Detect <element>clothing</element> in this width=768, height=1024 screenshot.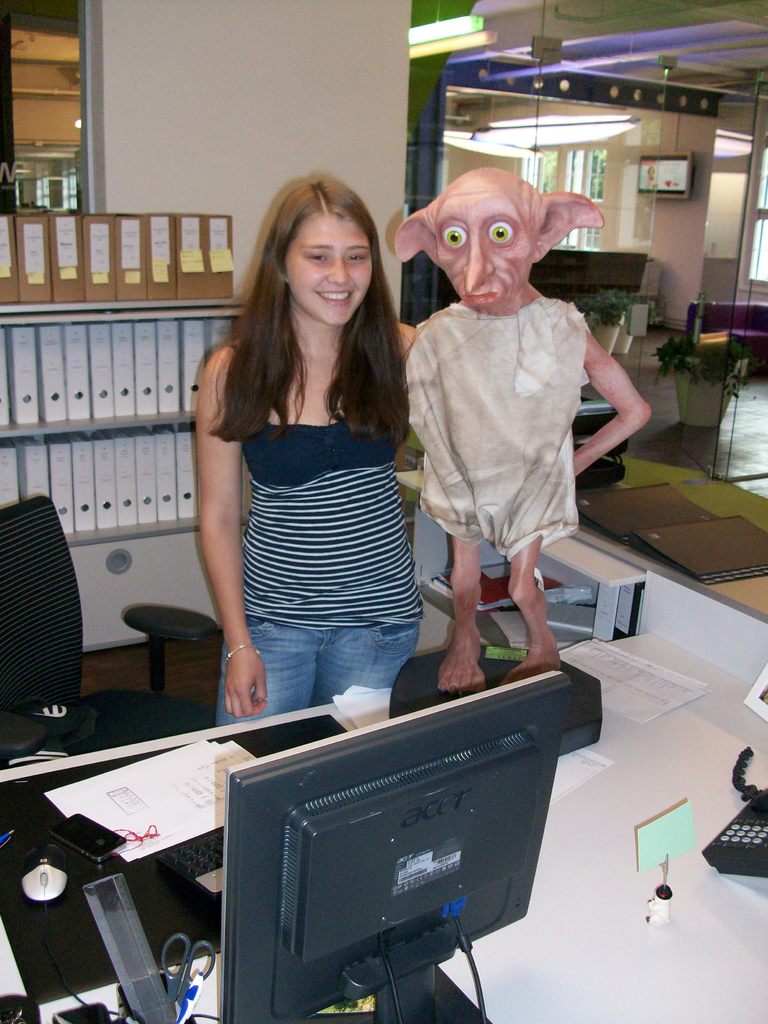
Detection: [x1=414, y1=230, x2=618, y2=574].
